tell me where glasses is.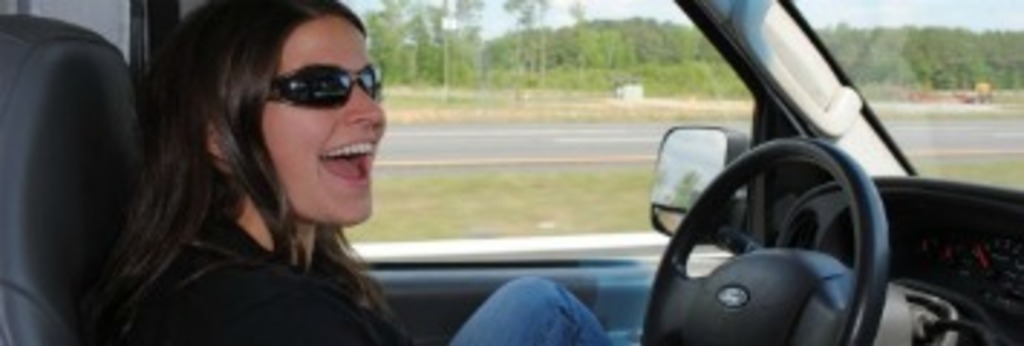
glasses is at Rect(265, 66, 389, 112).
